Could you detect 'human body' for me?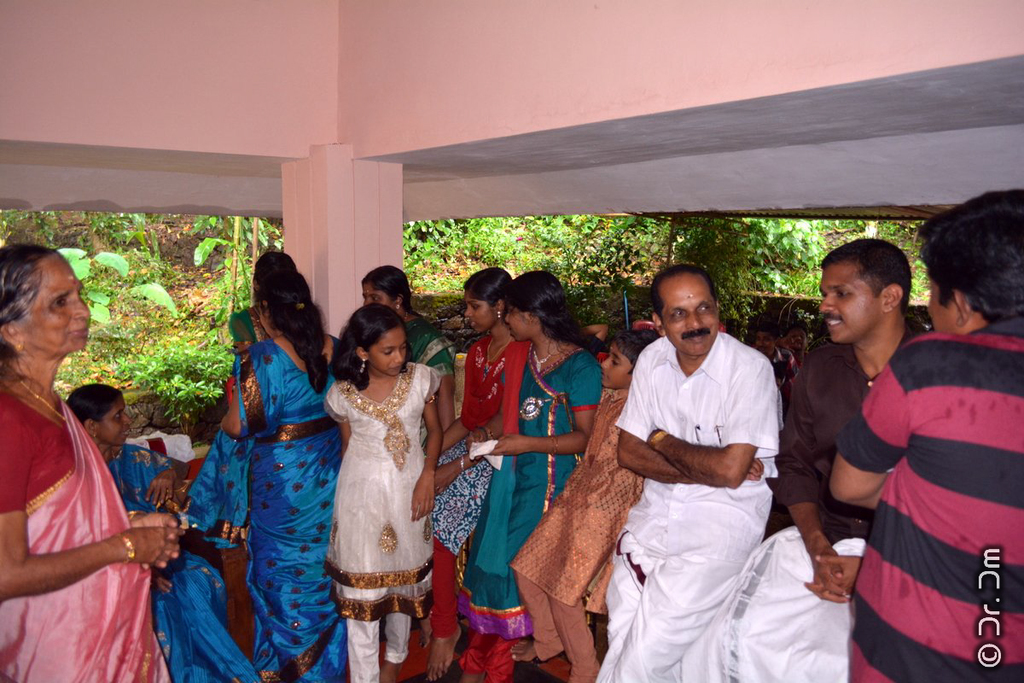
Detection result: 396:312:456:650.
